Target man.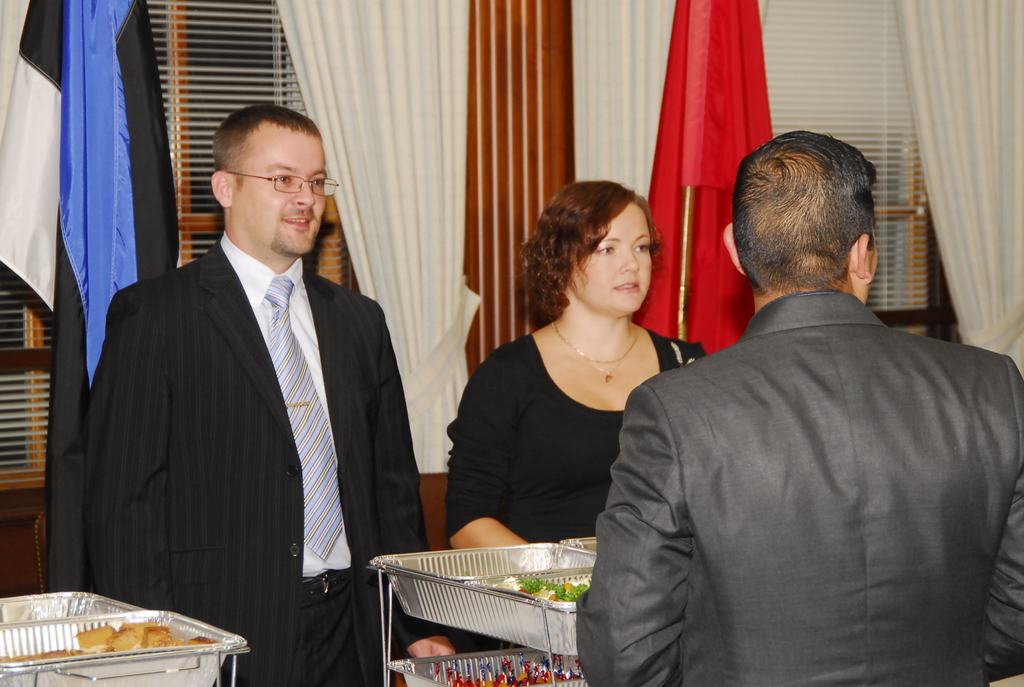
Target region: <bbox>74, 106, 430, 686</bbox>.
